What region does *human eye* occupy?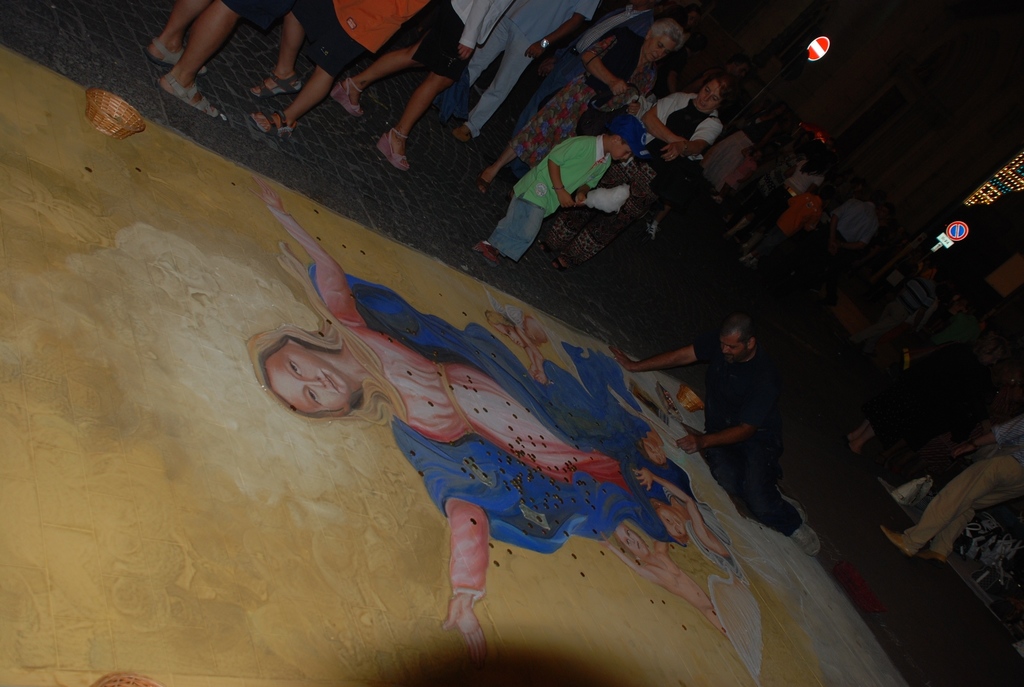
x1=705, y1=88, x2=710, y2=93.
